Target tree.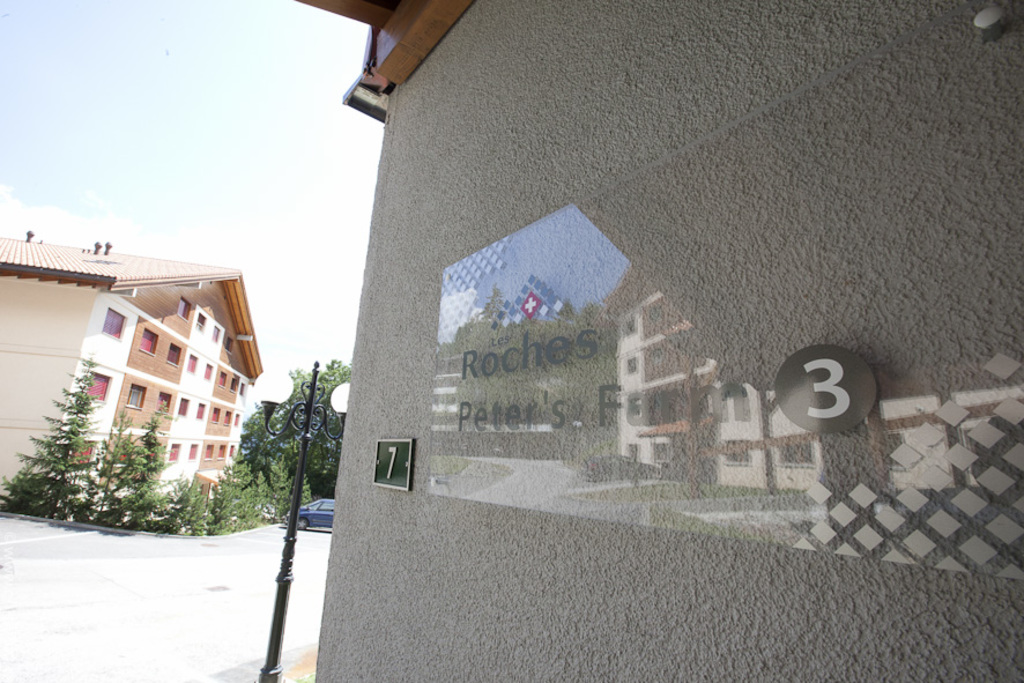
Target region: {"left": 0, "top": 358, "right": 105, "bottom": 513}.
